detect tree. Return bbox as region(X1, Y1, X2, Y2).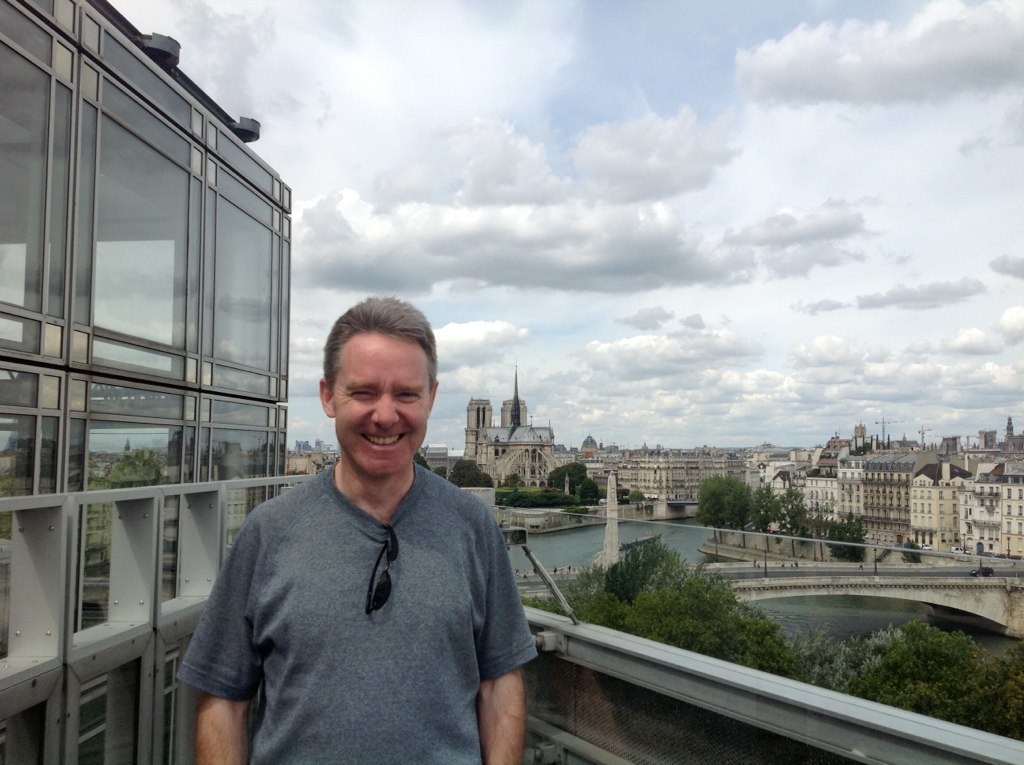
region(900, 538, 925, 568).
